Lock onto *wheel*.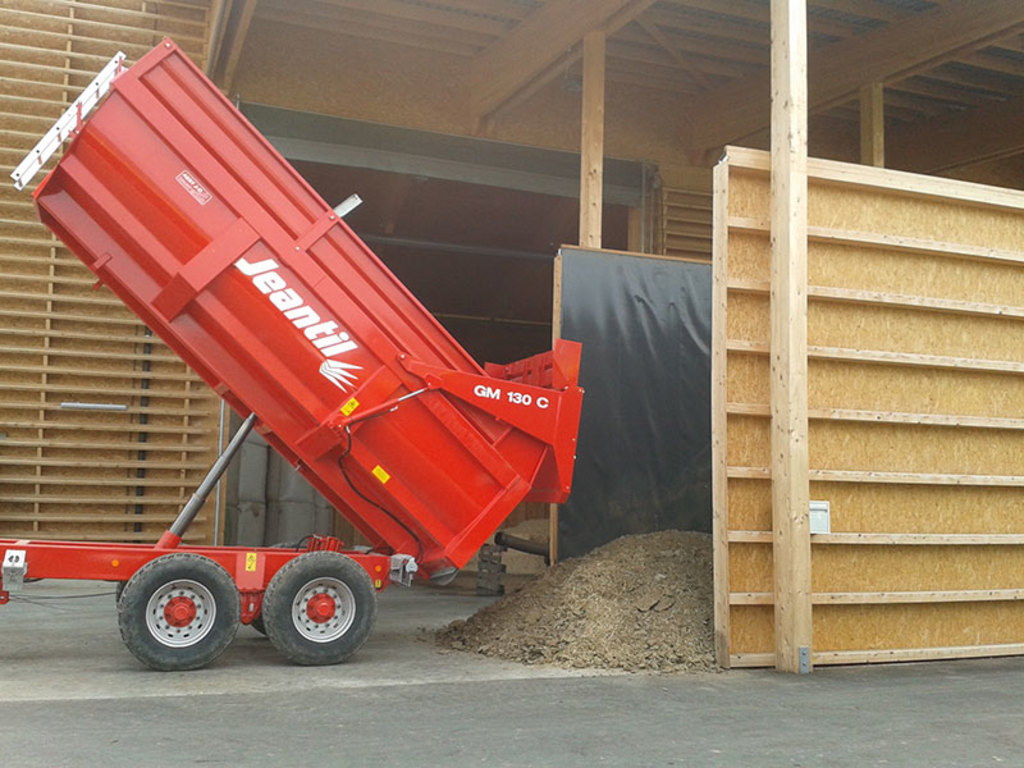
Locked: x1=248 y1=613 x2=271 y2=640.
